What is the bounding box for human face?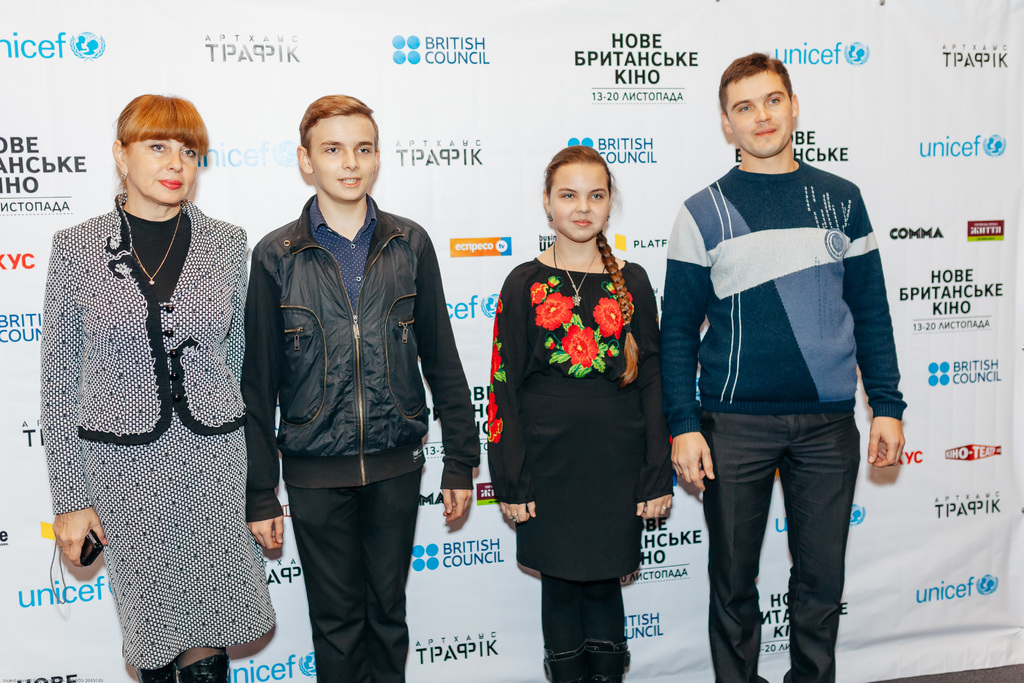
detection(553, 161, 608, 242).
